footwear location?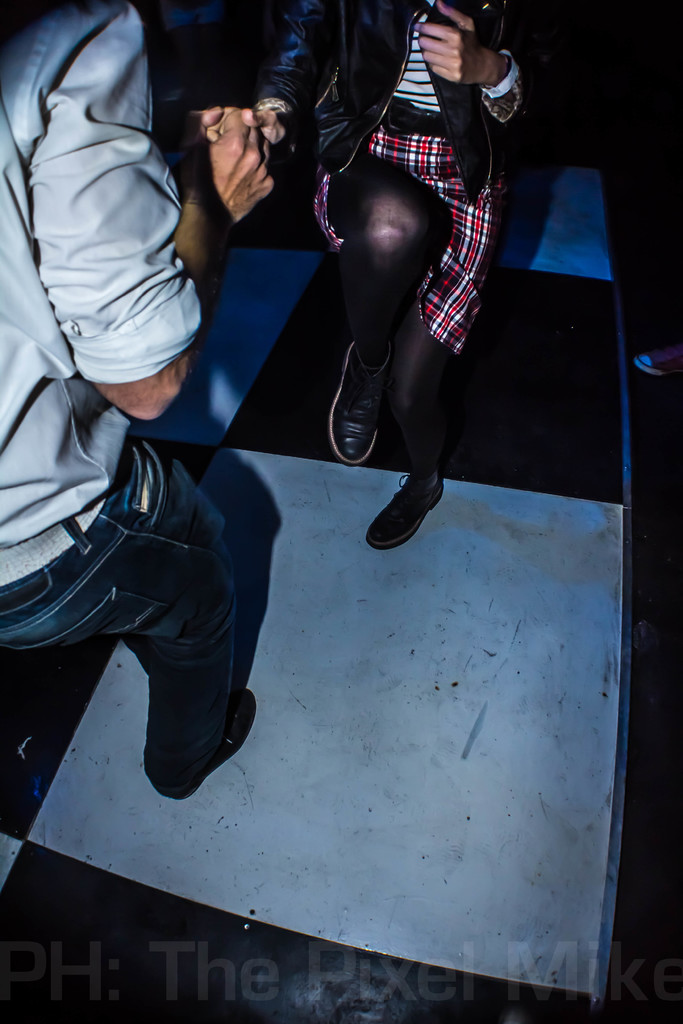
crop(325, 339, 406, 467)
